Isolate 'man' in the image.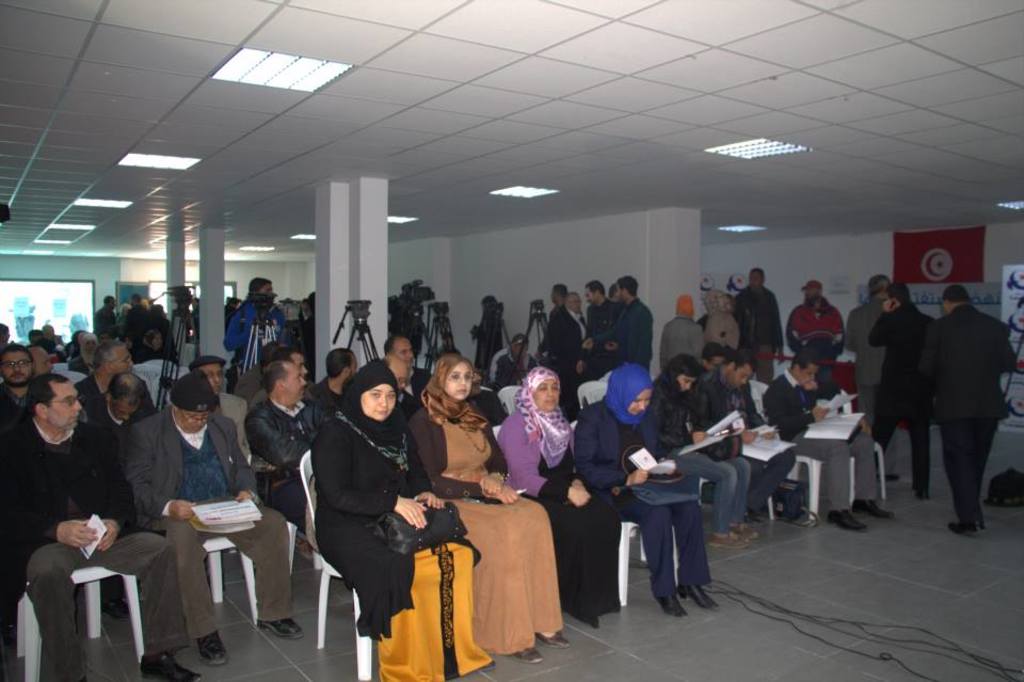
Isolated region: (582, 276, 653, 370).
